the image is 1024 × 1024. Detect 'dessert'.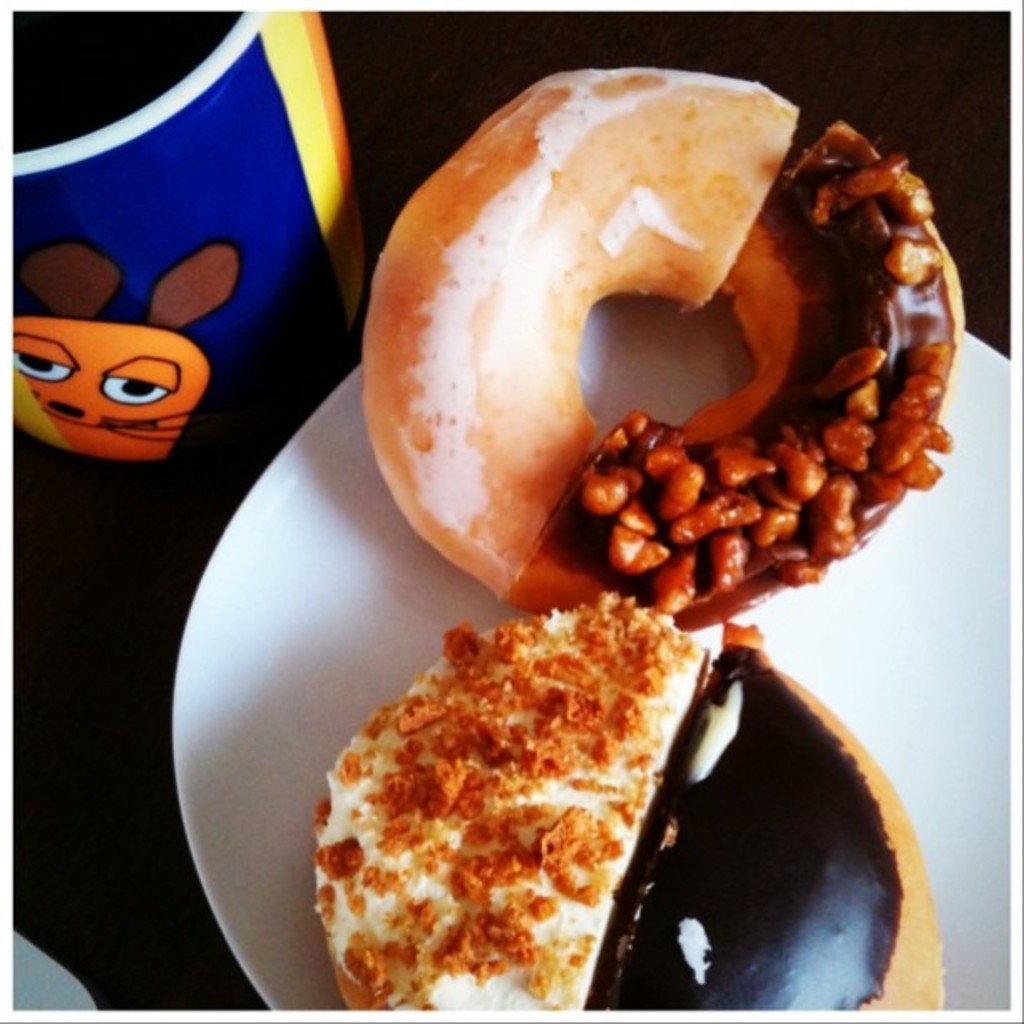
Detection: [313,594,945,1022].
